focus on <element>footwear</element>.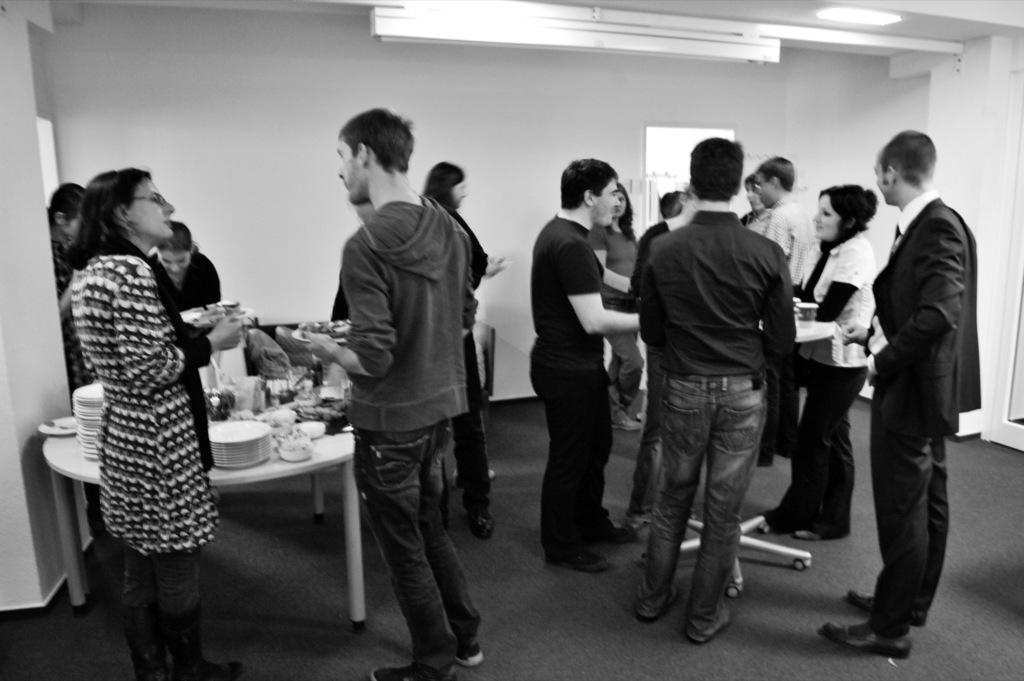
Focused at (593, 512, 640, 545).
